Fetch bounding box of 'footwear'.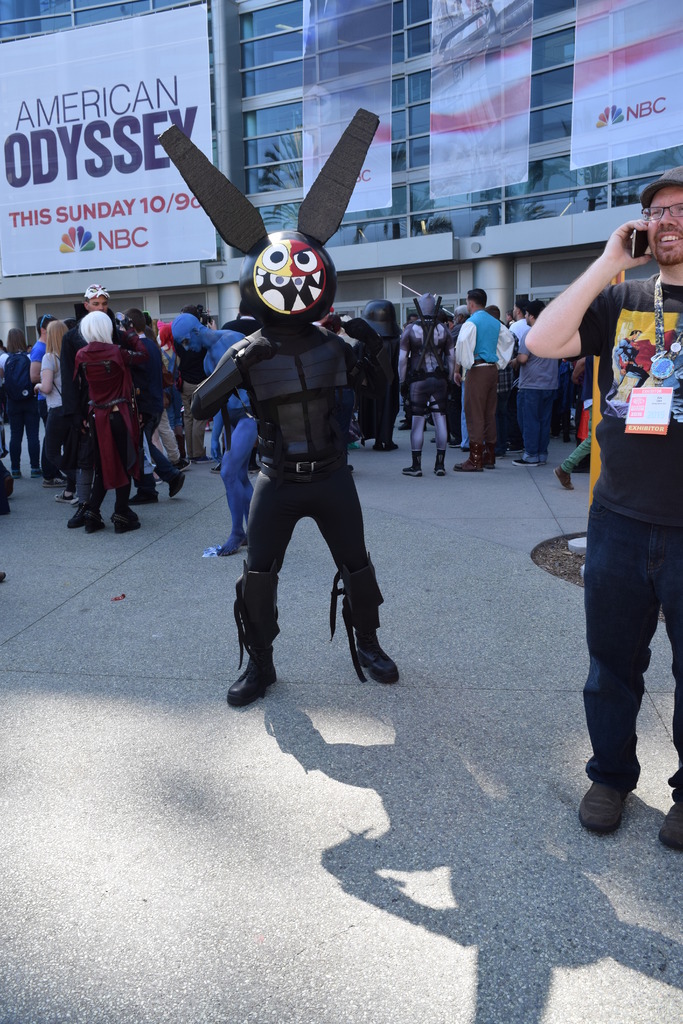
Bbox: (84,504,104,533).
